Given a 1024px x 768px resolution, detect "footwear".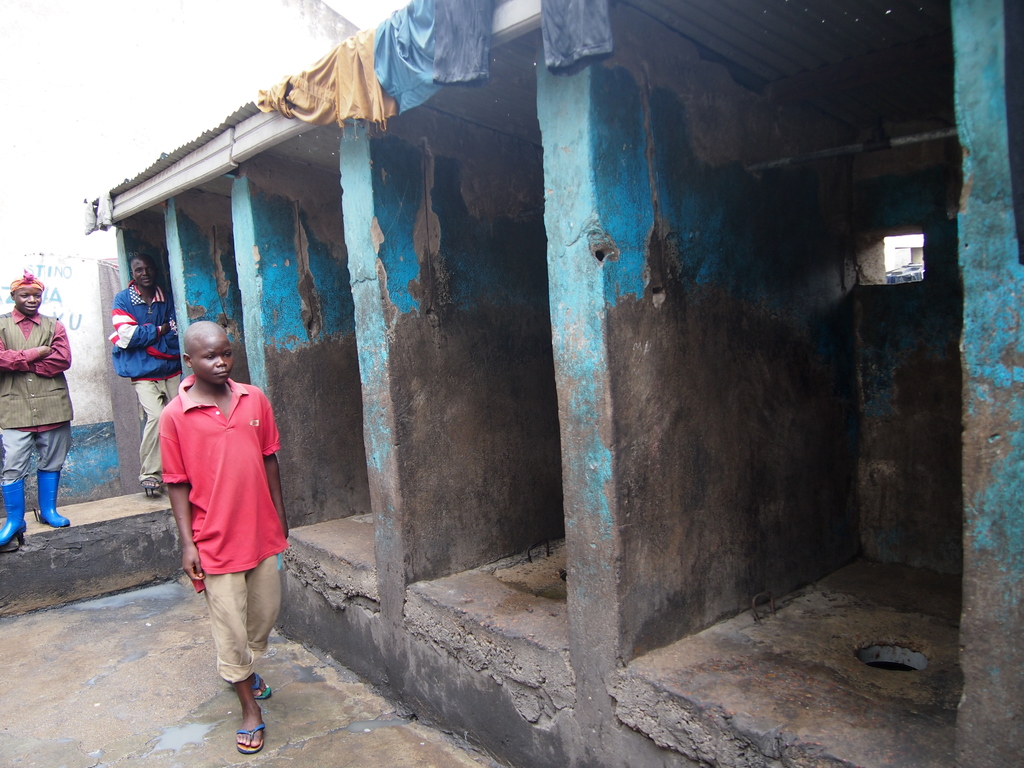
box(0, 477, 28, 547).
